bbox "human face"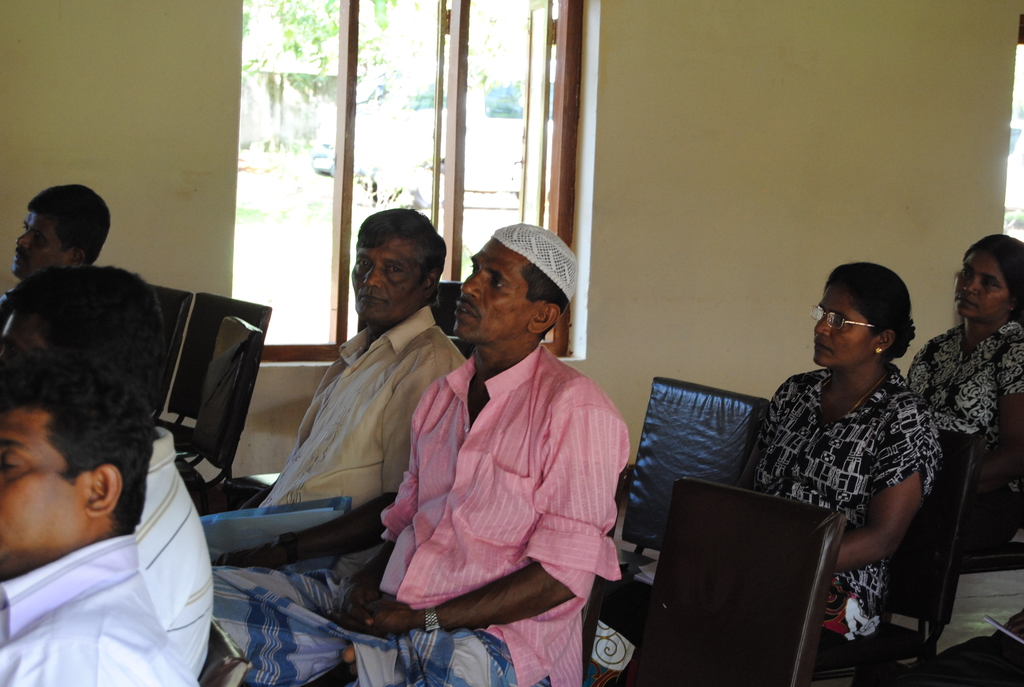
(left=0, top=407, right=73, bottom=564)
